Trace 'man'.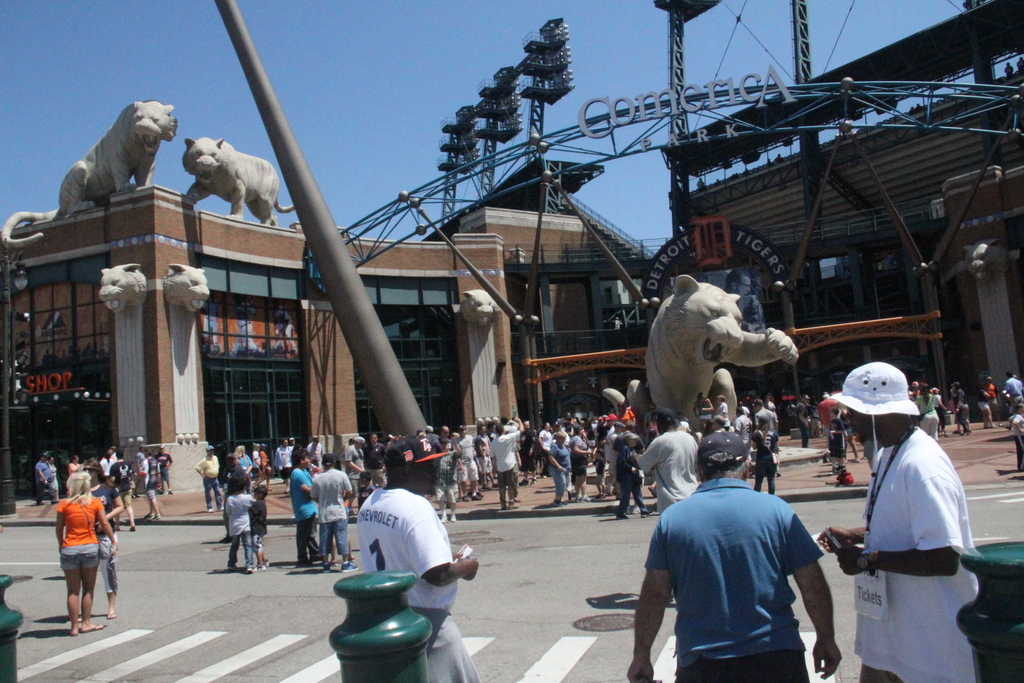
Traced to (x1=35, y1=453, x2=60, y2=507).
